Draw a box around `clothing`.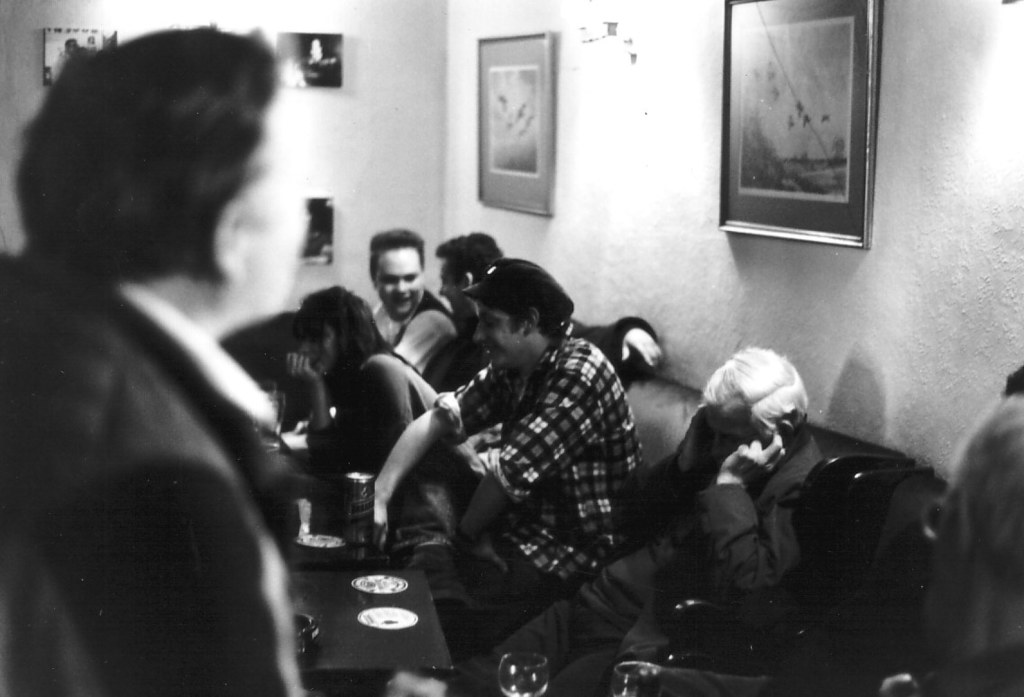
rect(445, 430, 824, 696).
